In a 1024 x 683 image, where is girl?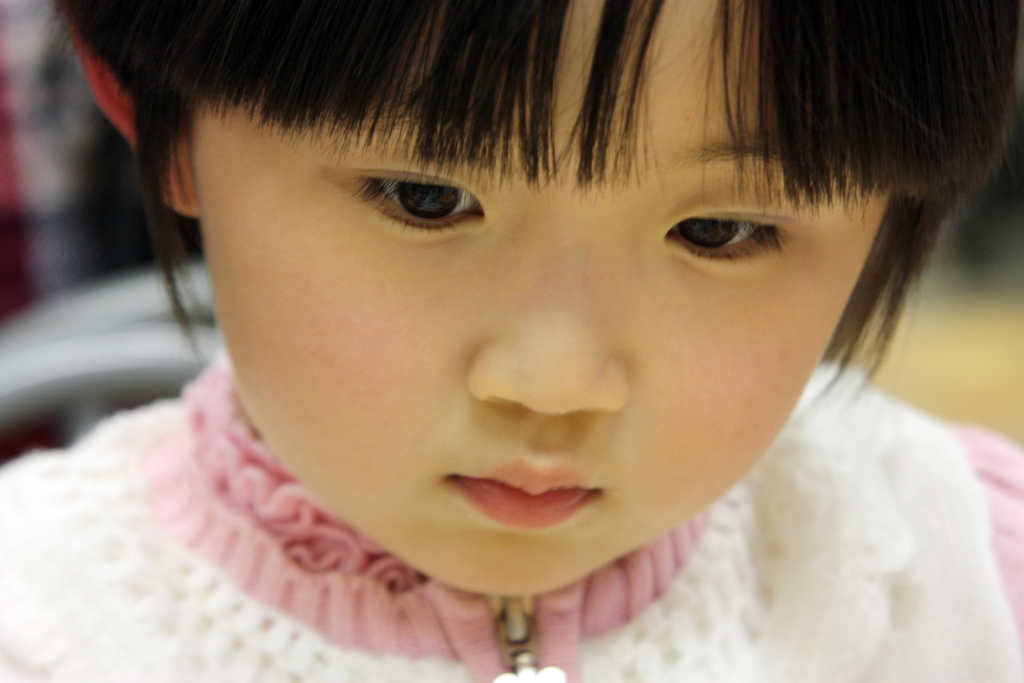
crop(0, 0, 1023, 682).
